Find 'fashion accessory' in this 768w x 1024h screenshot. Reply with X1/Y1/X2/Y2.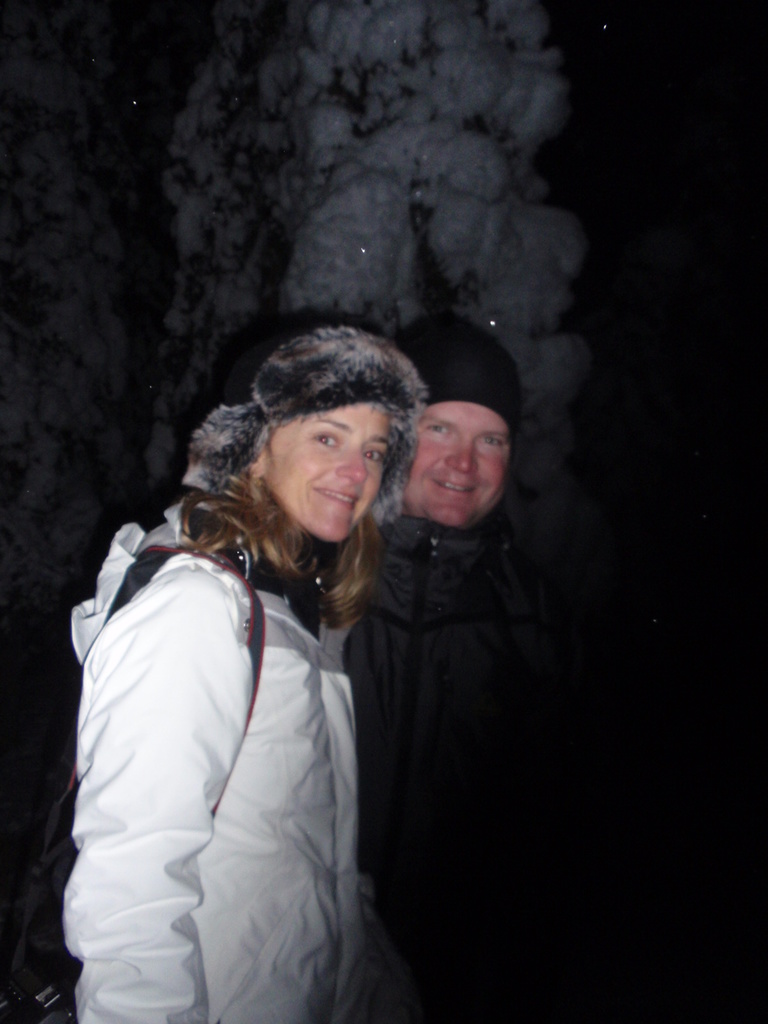
385/305/522/442.
